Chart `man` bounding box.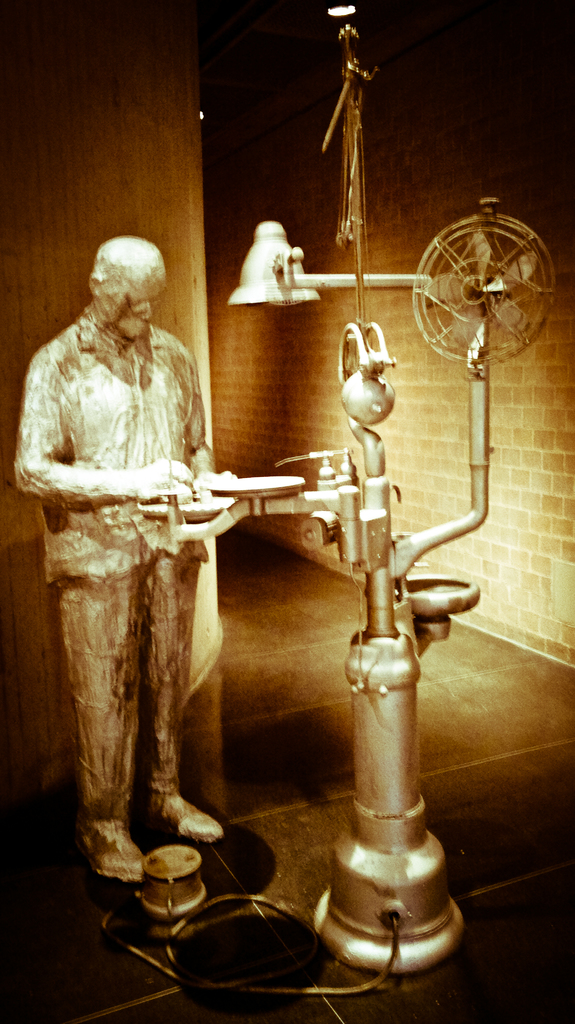
Charted: 16:227:238:883.
